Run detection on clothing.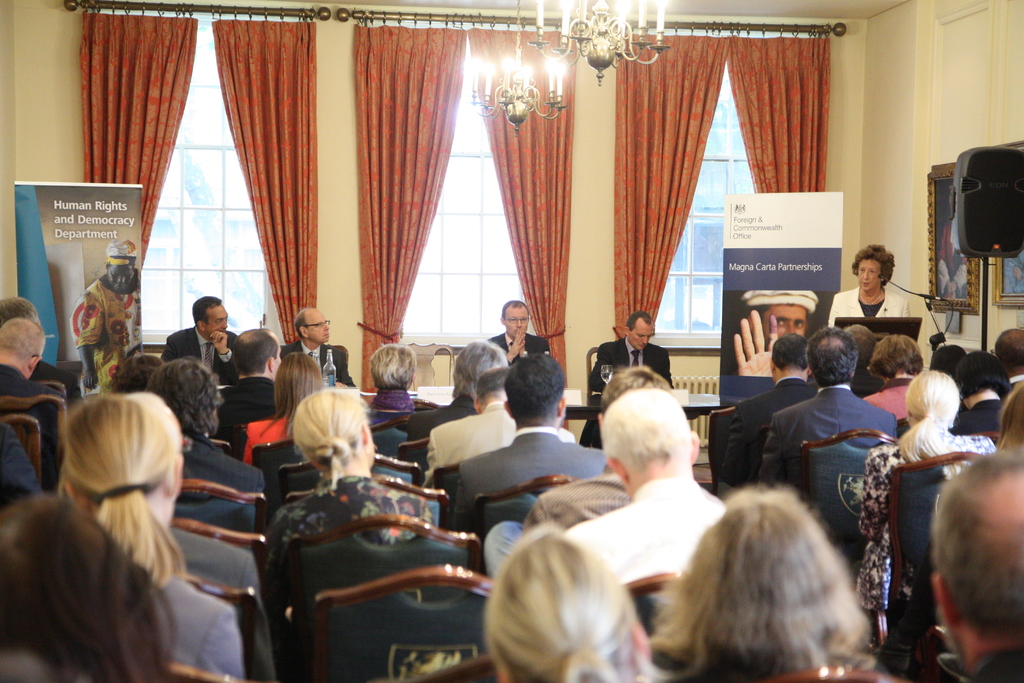
Result: 260/473/435/562.
